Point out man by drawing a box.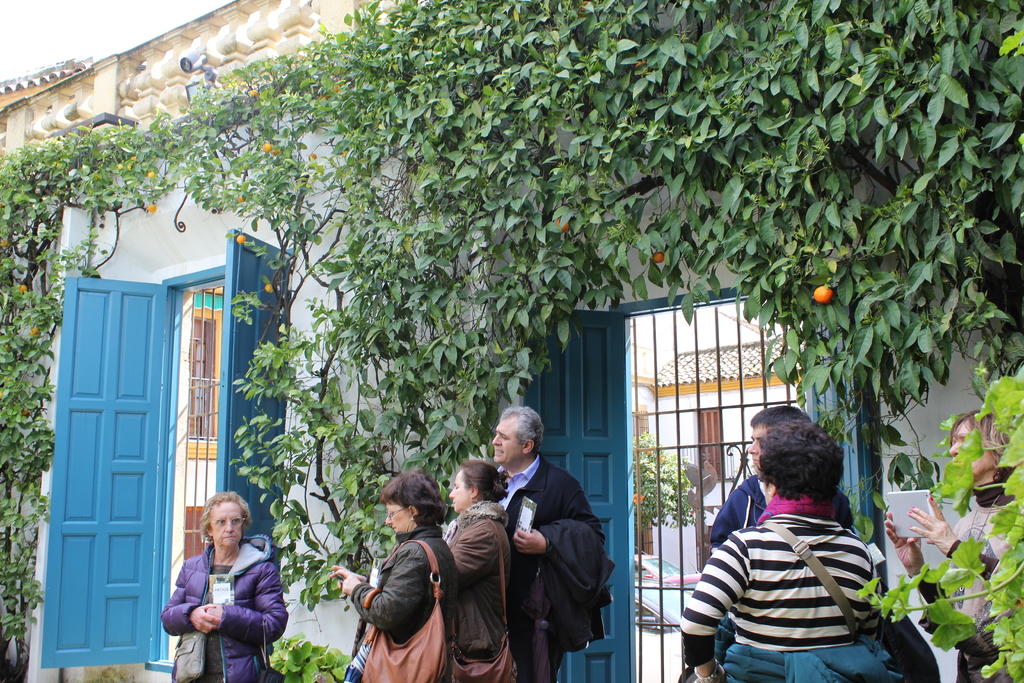
(x1=701, y1=403, x2=846, y2=659).
